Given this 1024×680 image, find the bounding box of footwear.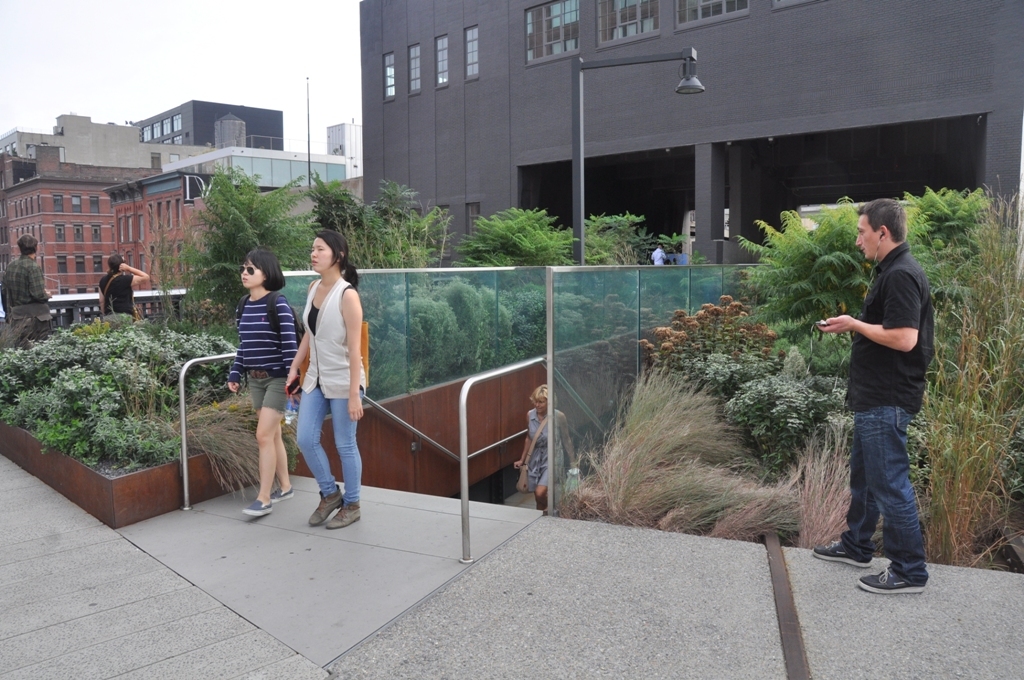
{"x1": 272, "y1": 489, "x2": 296, "y2": 502}.
